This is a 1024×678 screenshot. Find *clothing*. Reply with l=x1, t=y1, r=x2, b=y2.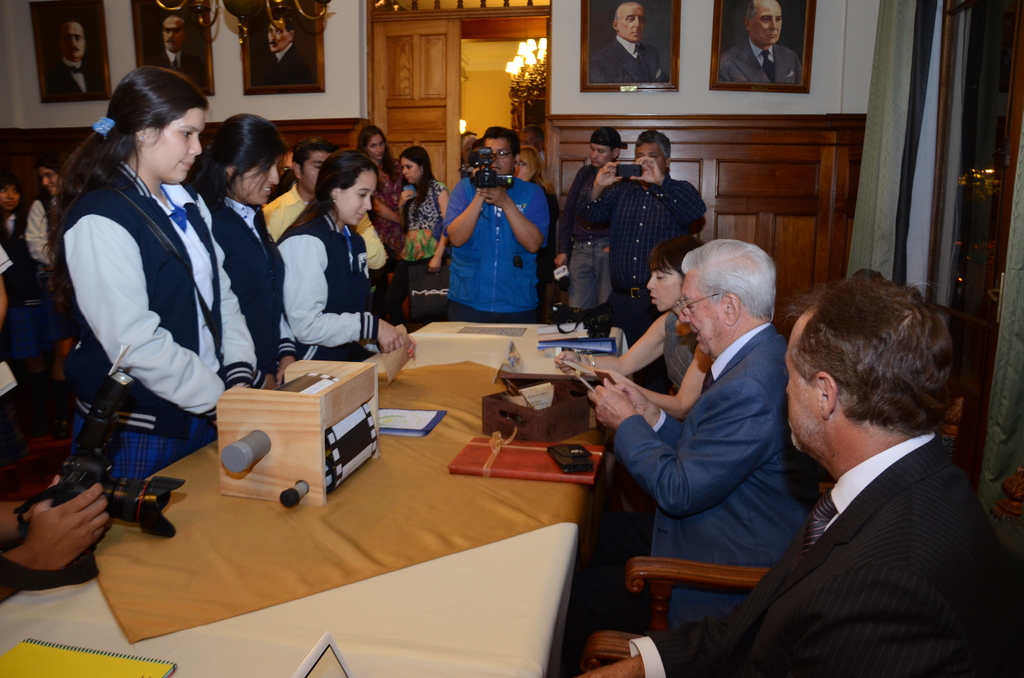
l=399, t=175, r=449, b=265.
